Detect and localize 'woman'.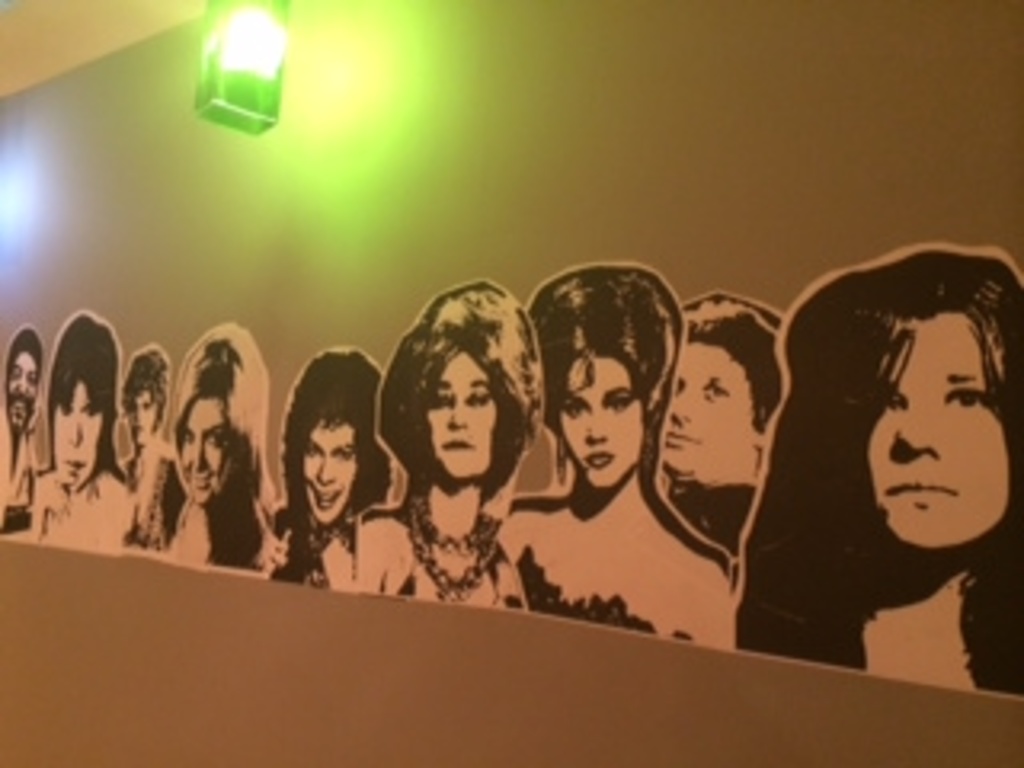
Localized at [733, 237, 1021, 694].
